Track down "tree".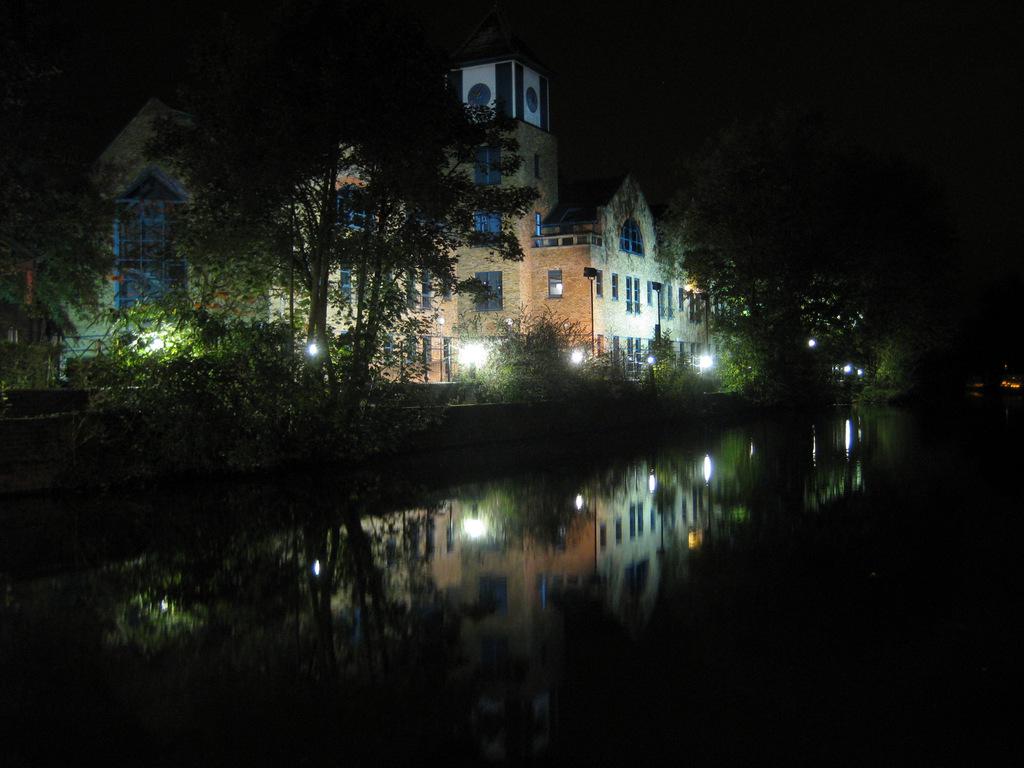
Tracked to (x1=584, y1=325, x2=701, y2=418).
